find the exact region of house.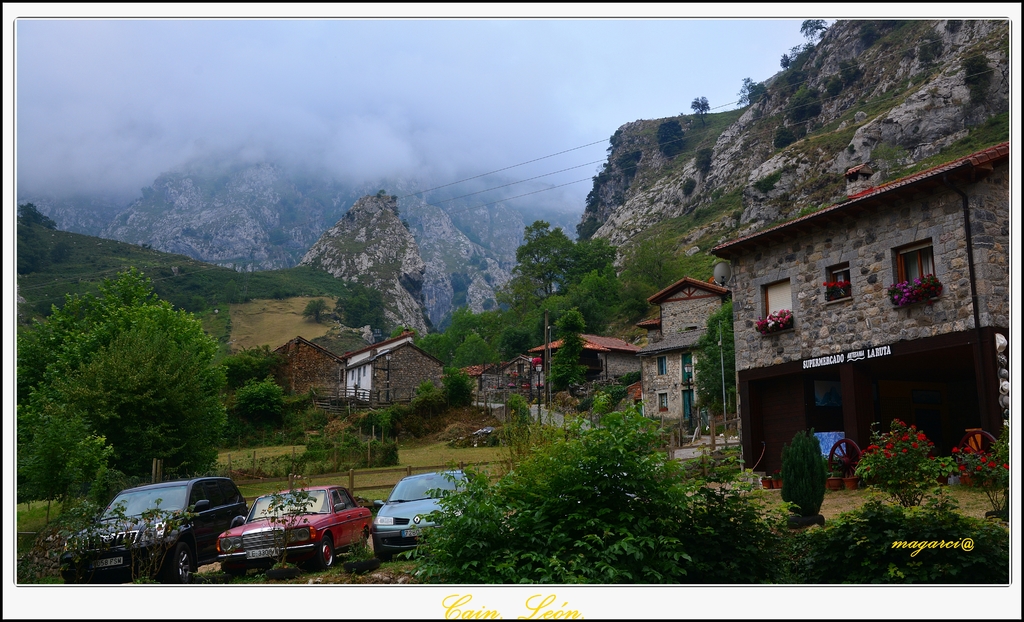
Exact region: [340, 335, 449, 410].
